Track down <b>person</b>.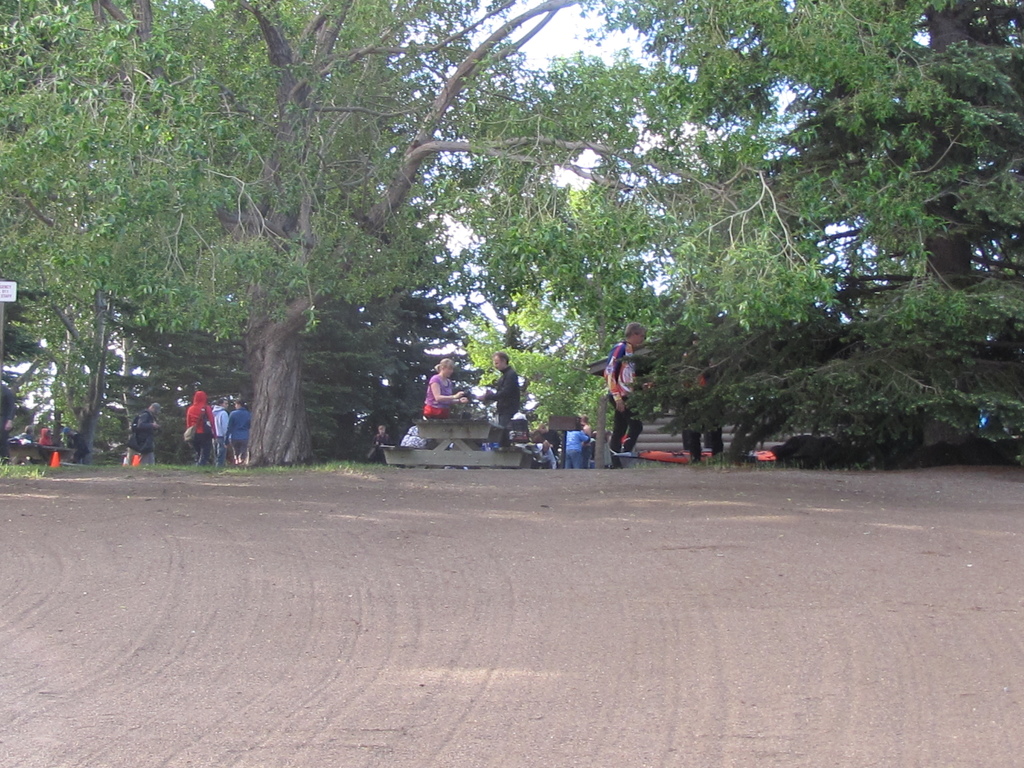
Tracked to 125,401,161,467.
